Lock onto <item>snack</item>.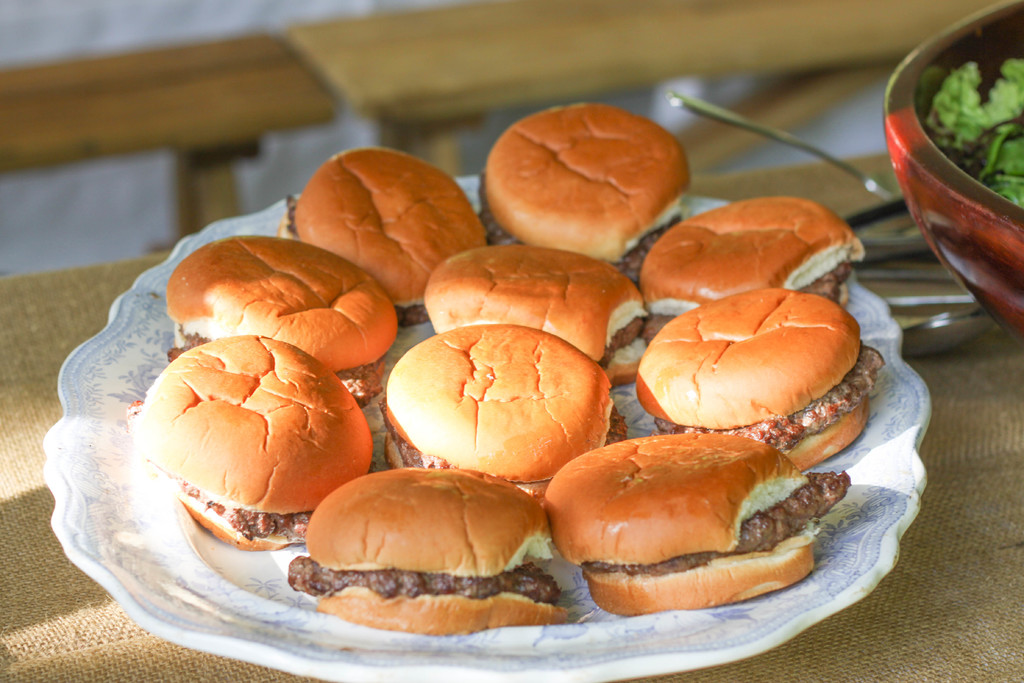
Locked: locate(420, 229, 649, 362).
